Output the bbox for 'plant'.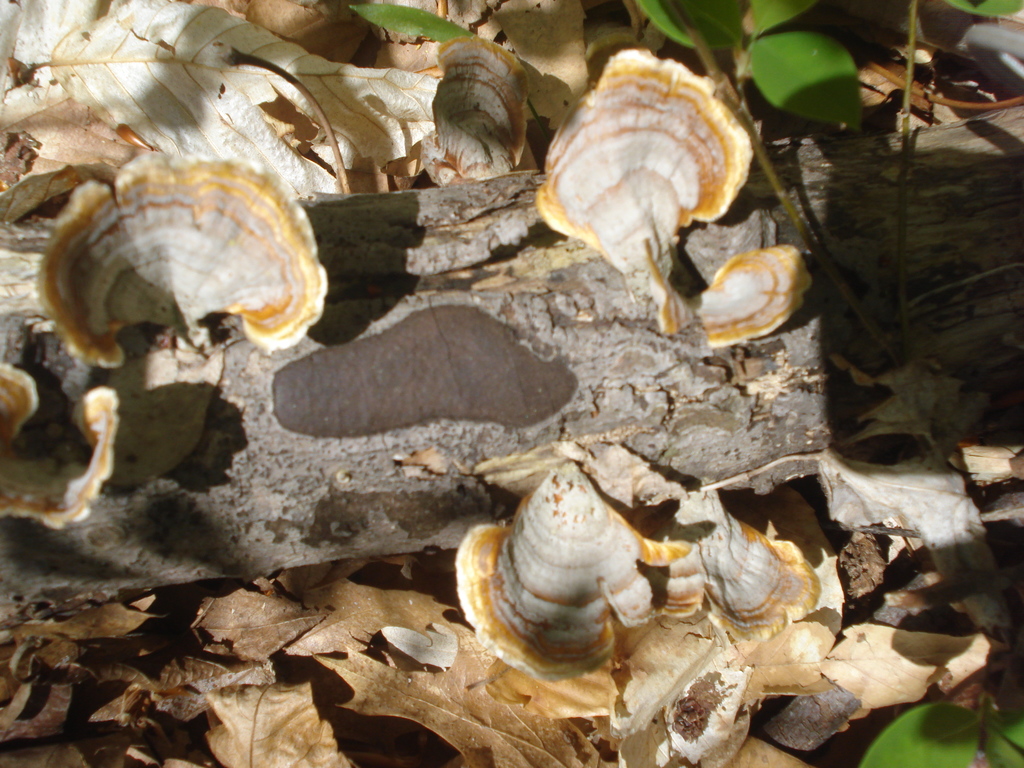
<bbox>344, 2, 472, 43</bbox>.
